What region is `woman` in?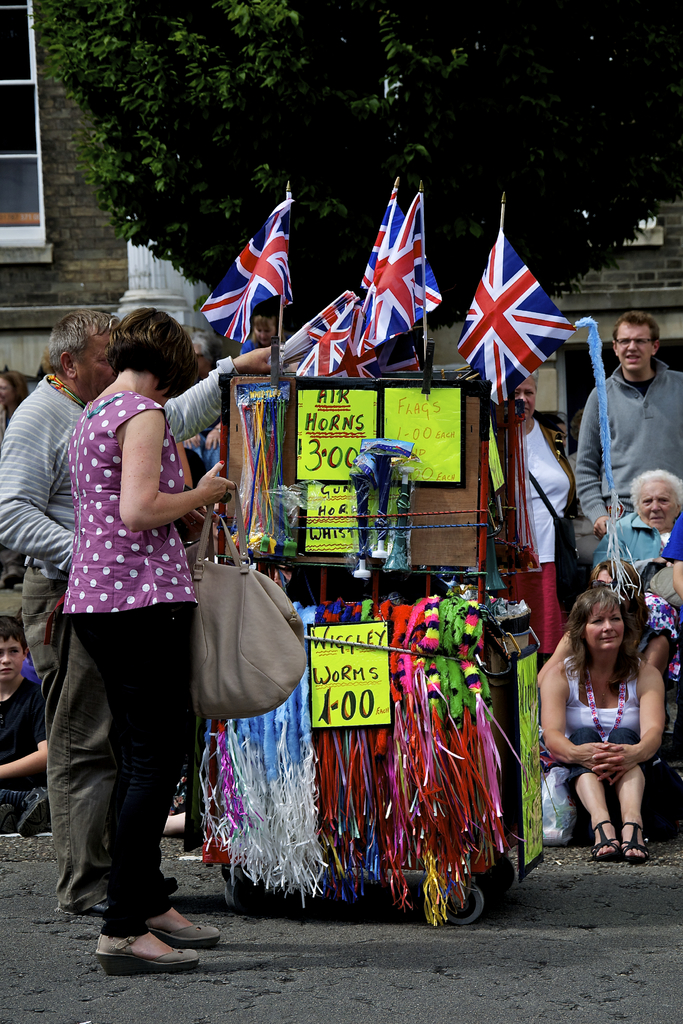
<bbox>45, 307, 241, 980</bbox>.
